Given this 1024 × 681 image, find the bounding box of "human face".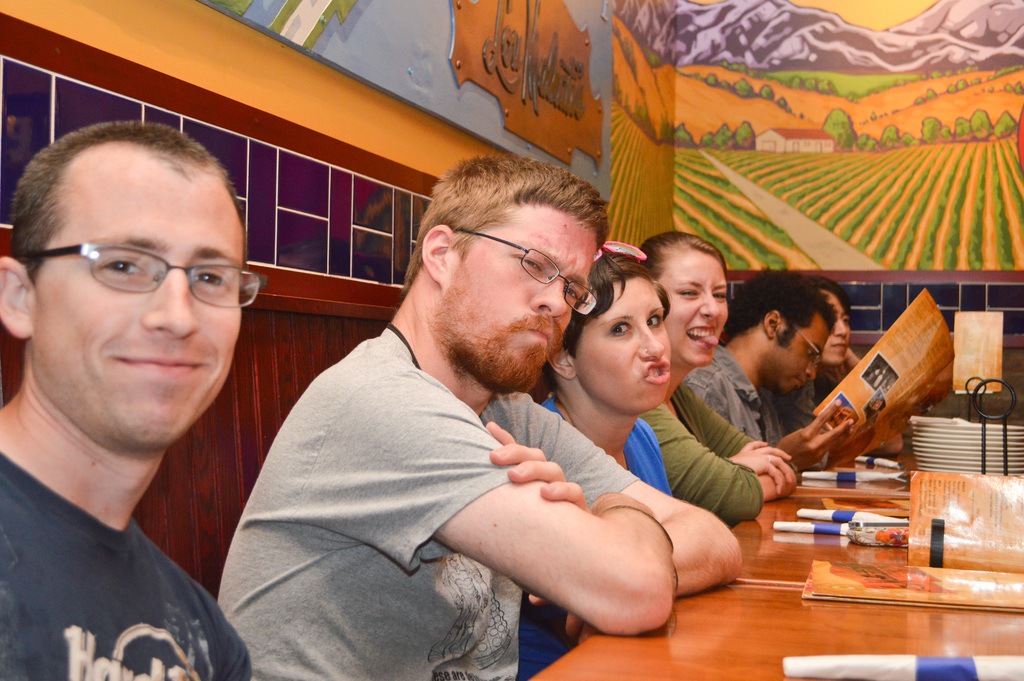
655 247 725 370.
